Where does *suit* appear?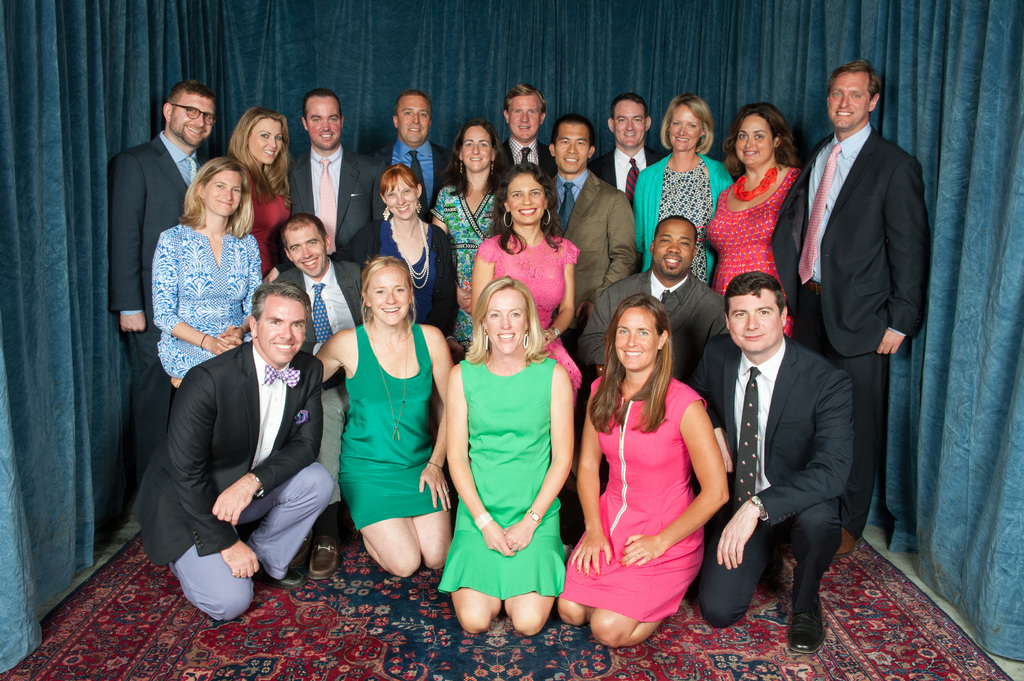
Appears at (x1=109, y1=129, x2=220, y2=454).
